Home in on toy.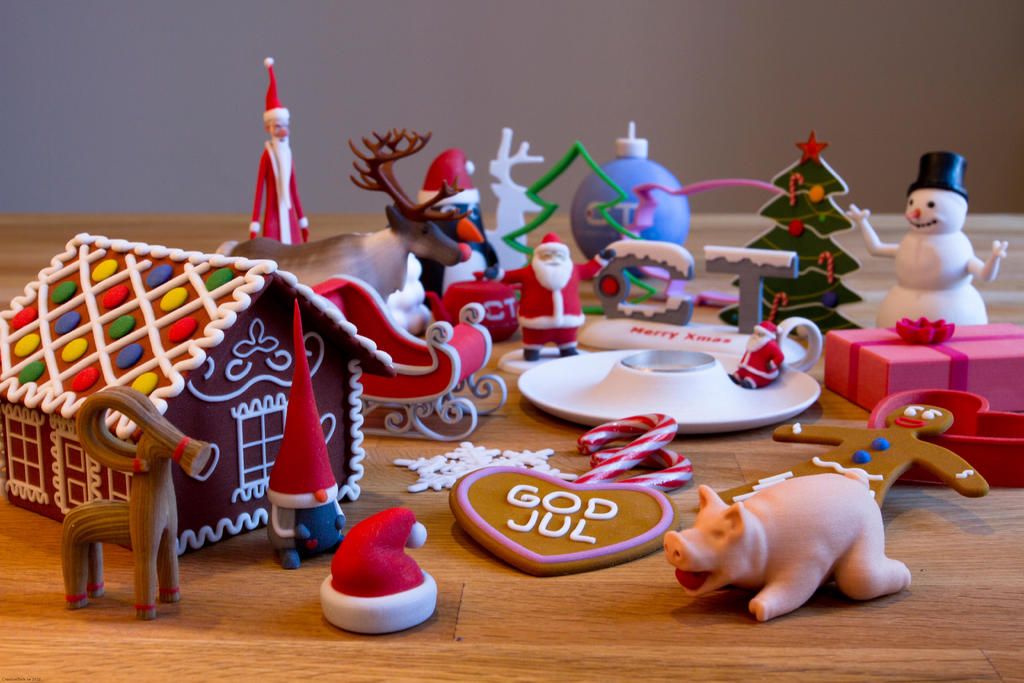
Homed in at box(572, 114, 702, 267).
